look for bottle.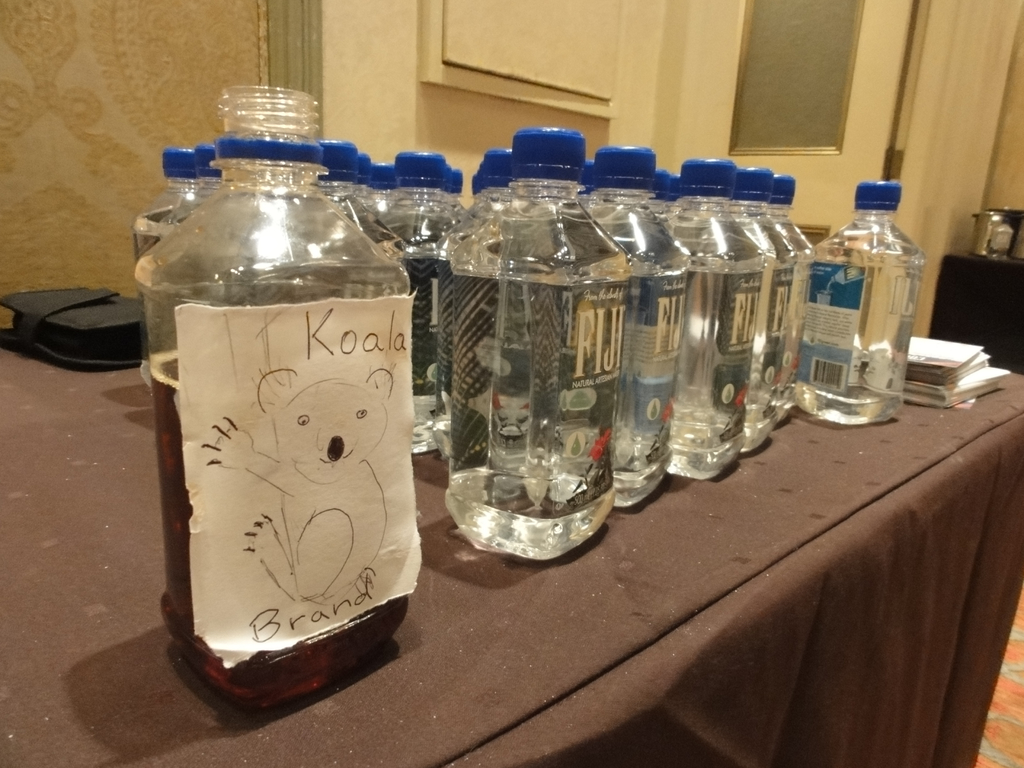
Found: 726, 168, 806, 429.
